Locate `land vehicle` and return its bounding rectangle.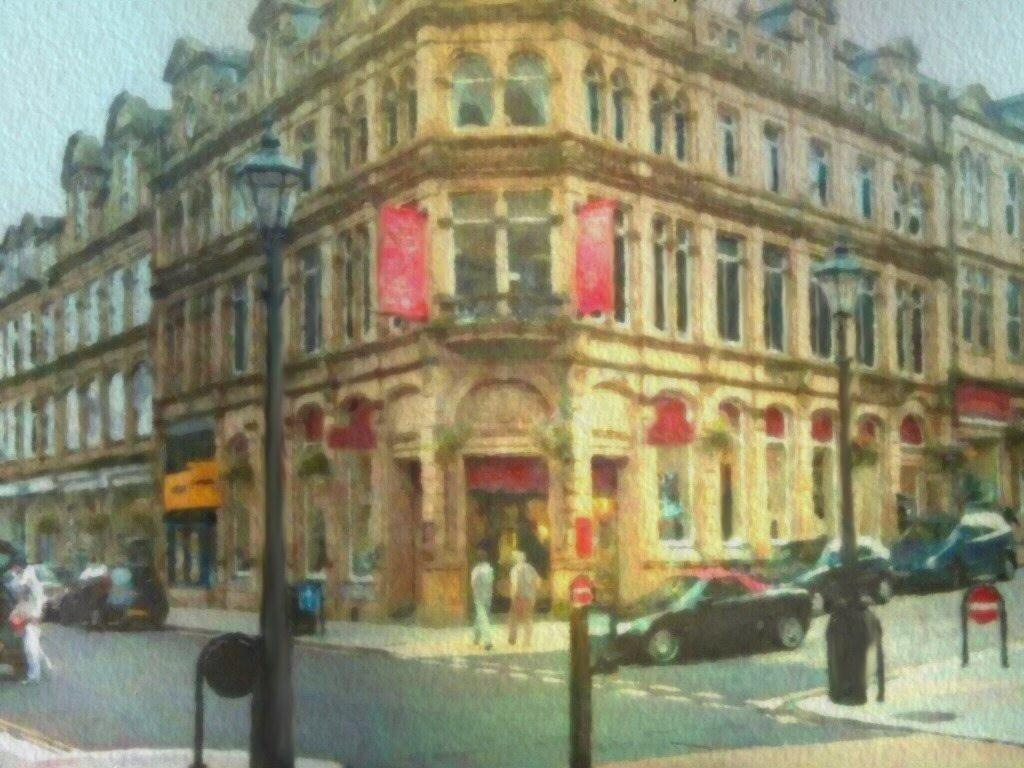
(593, 570, 810, 665).
